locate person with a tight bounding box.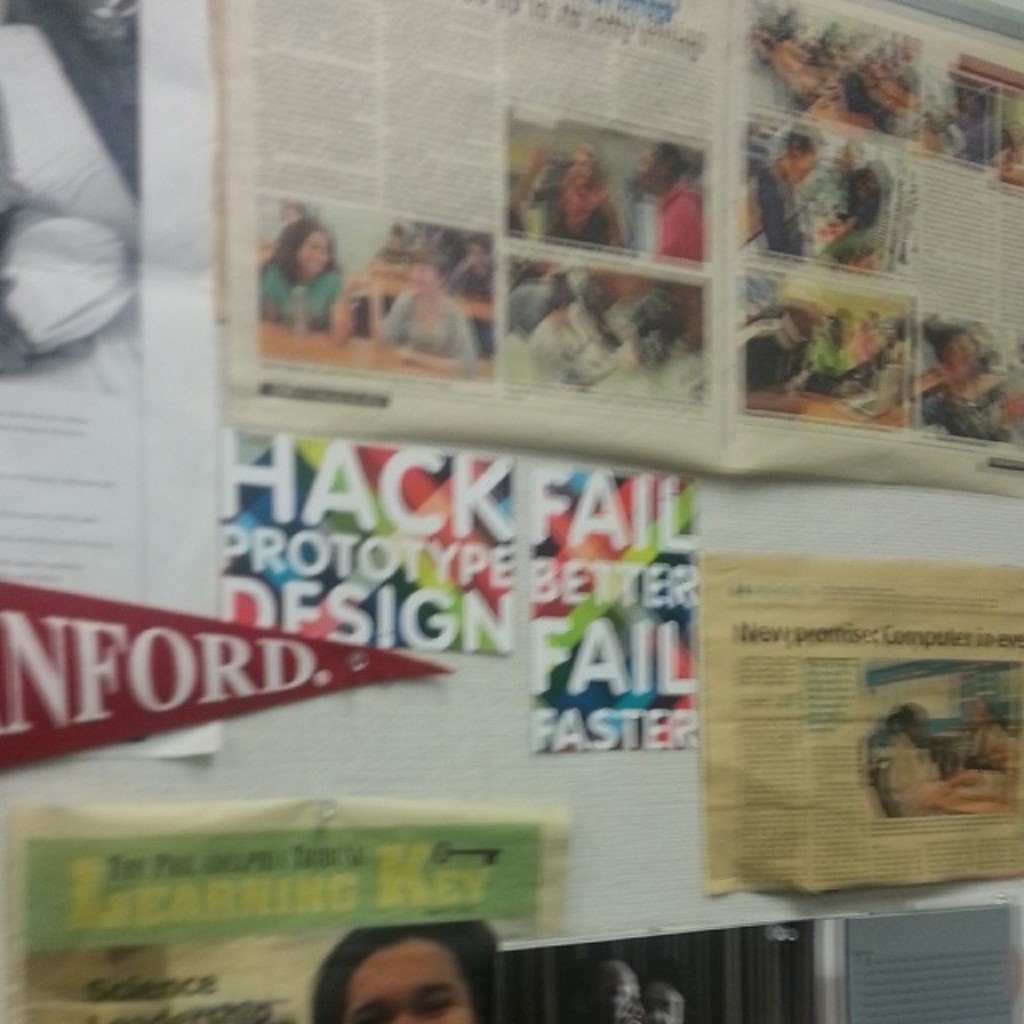
<region>373, 256, 480, 371</region>.
